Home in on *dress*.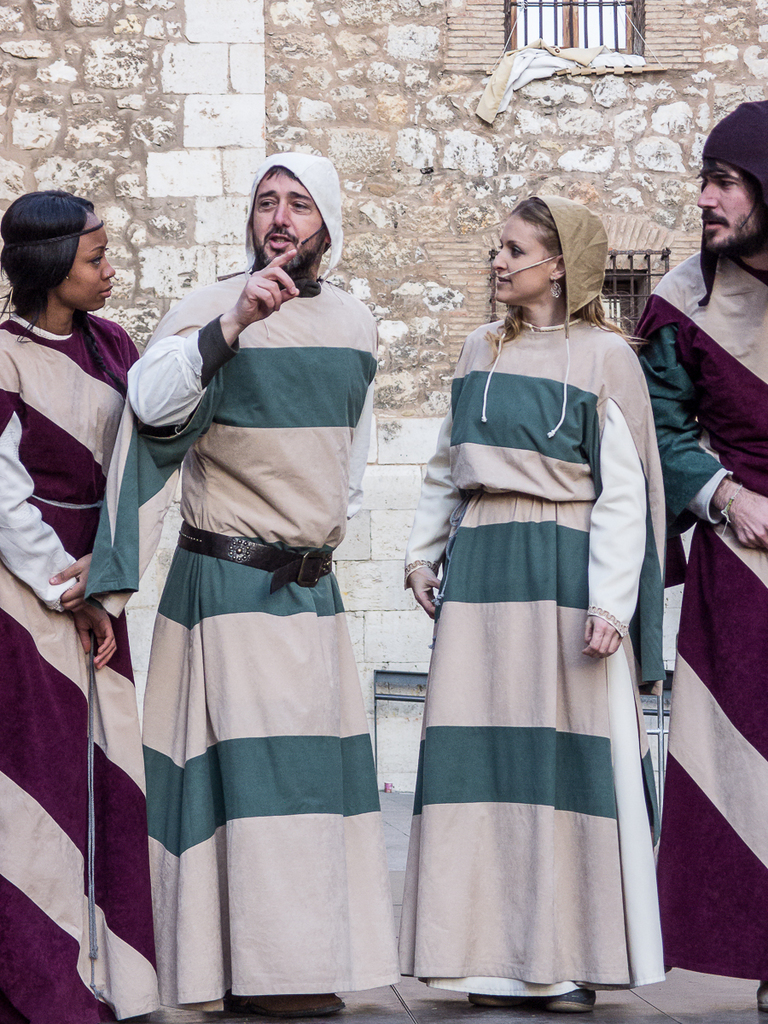
Homed in at crop(0, 311, 160, 1021).
